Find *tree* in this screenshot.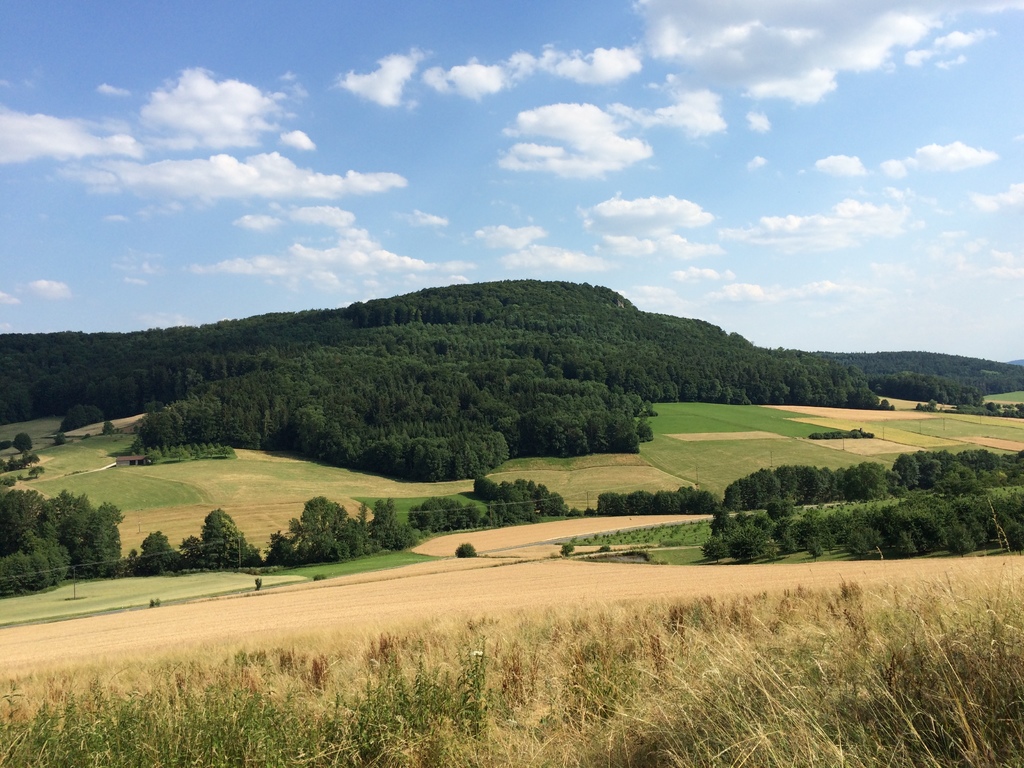
The bounding box for *tree* is <box>264,495,419,566</box>.
